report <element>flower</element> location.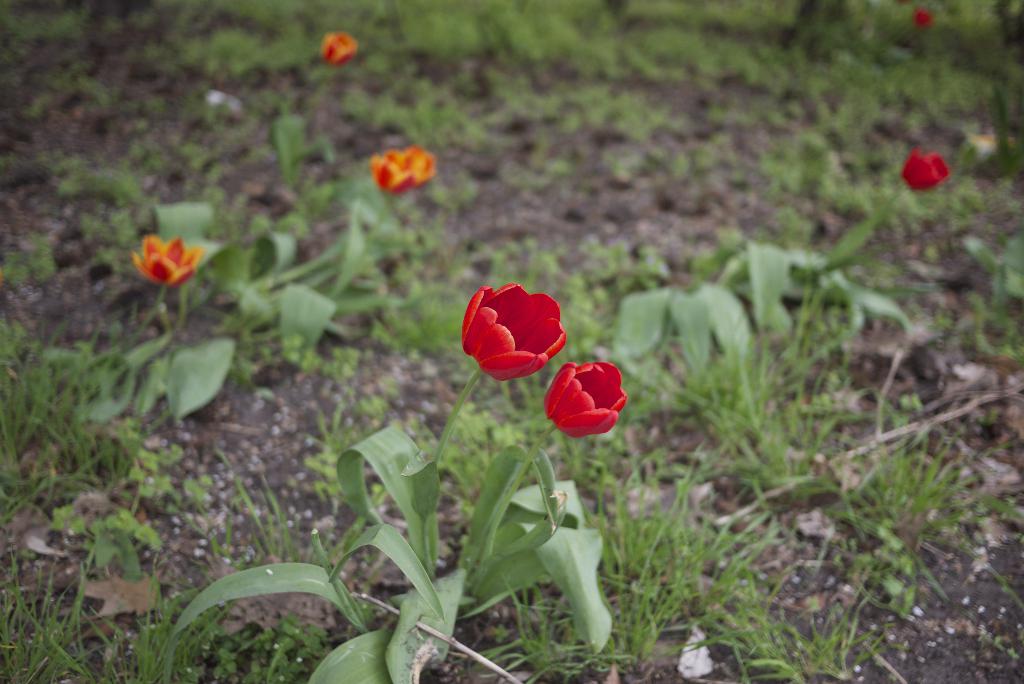
Report: Rect(908, 142, 950, 189).
